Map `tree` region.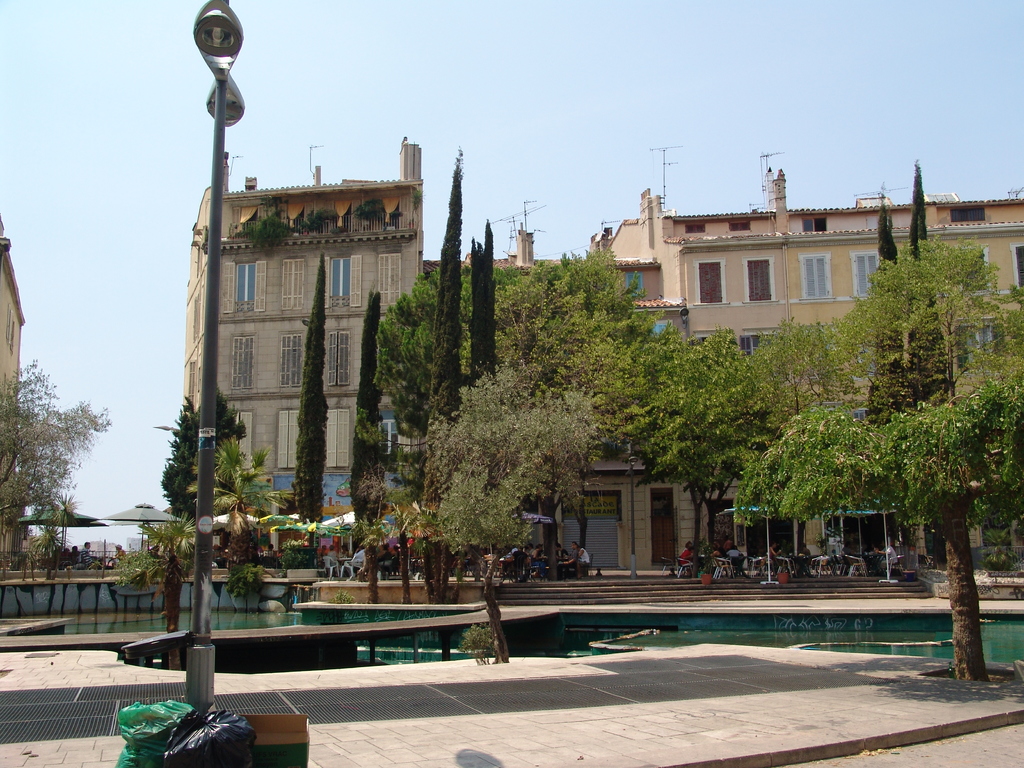
Mapped to {"left": 208, "top": 426, "right": 286, "bottom": 527}.
